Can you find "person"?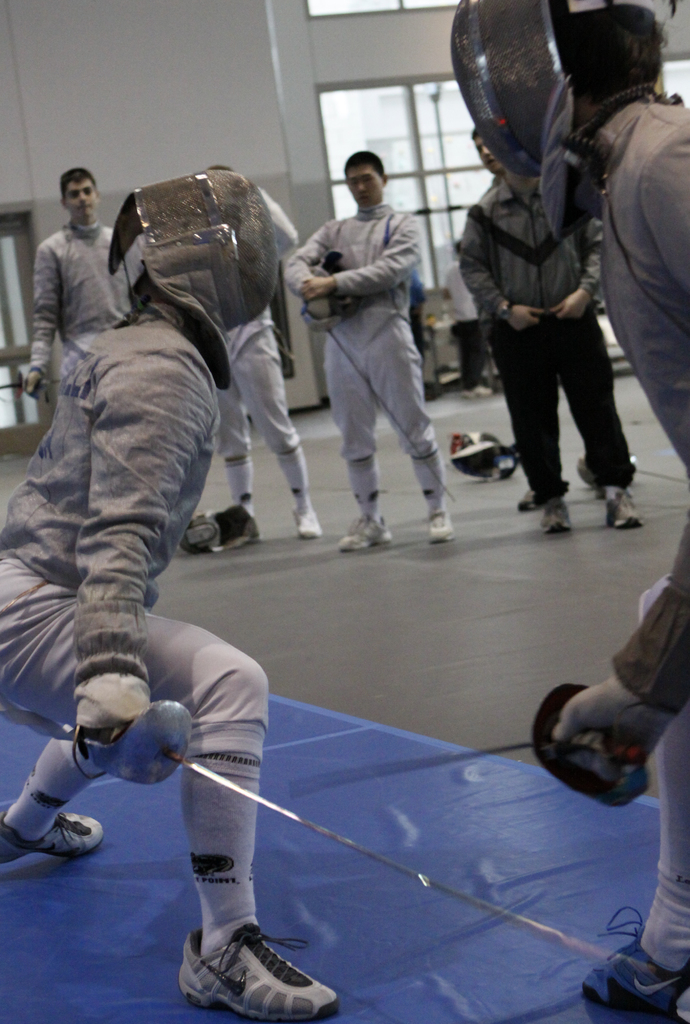
Yes, bounding box: [24,168,218,564].
